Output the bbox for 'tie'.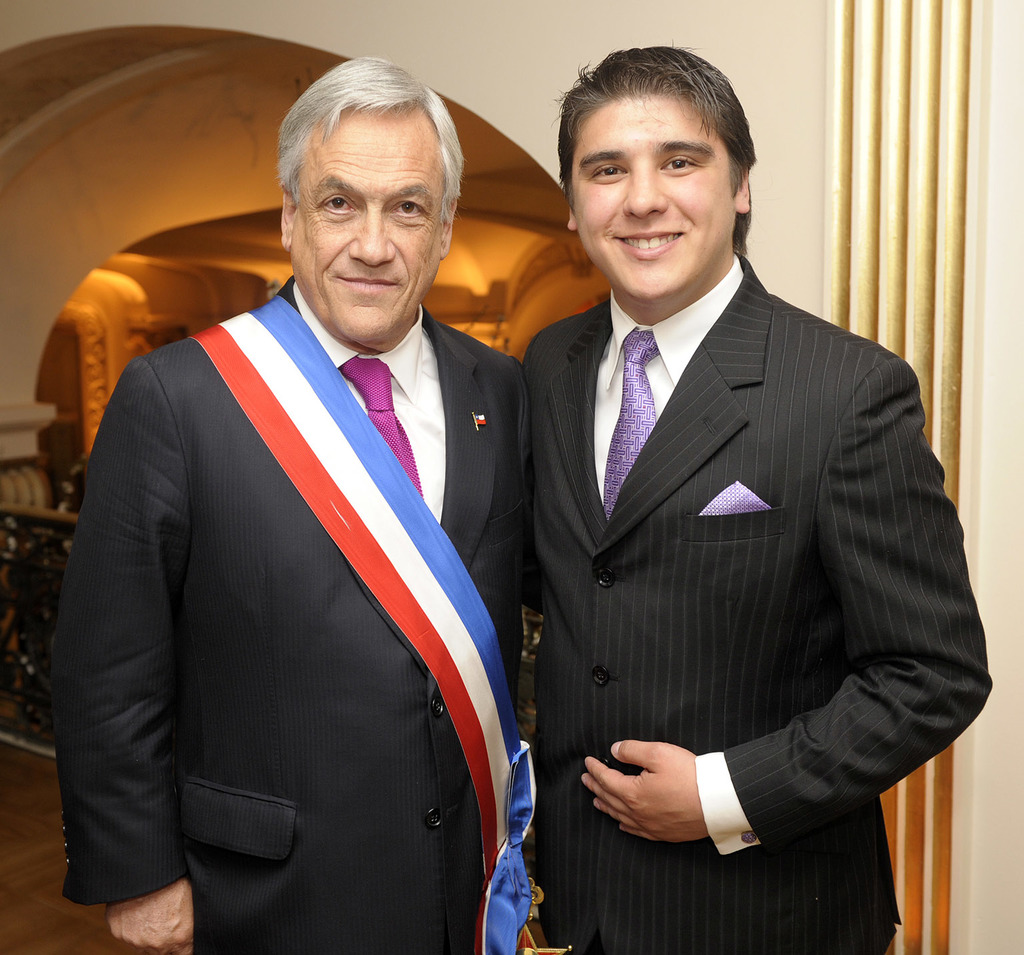
334, 353, 424, 499.
